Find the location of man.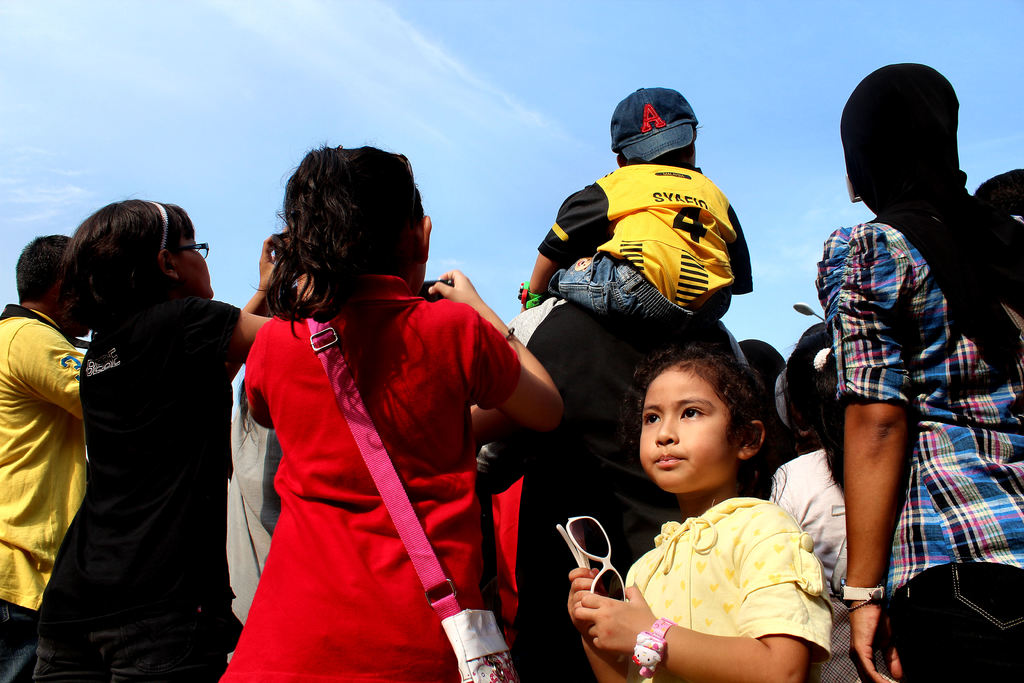
Location: (0,230,95,682).
